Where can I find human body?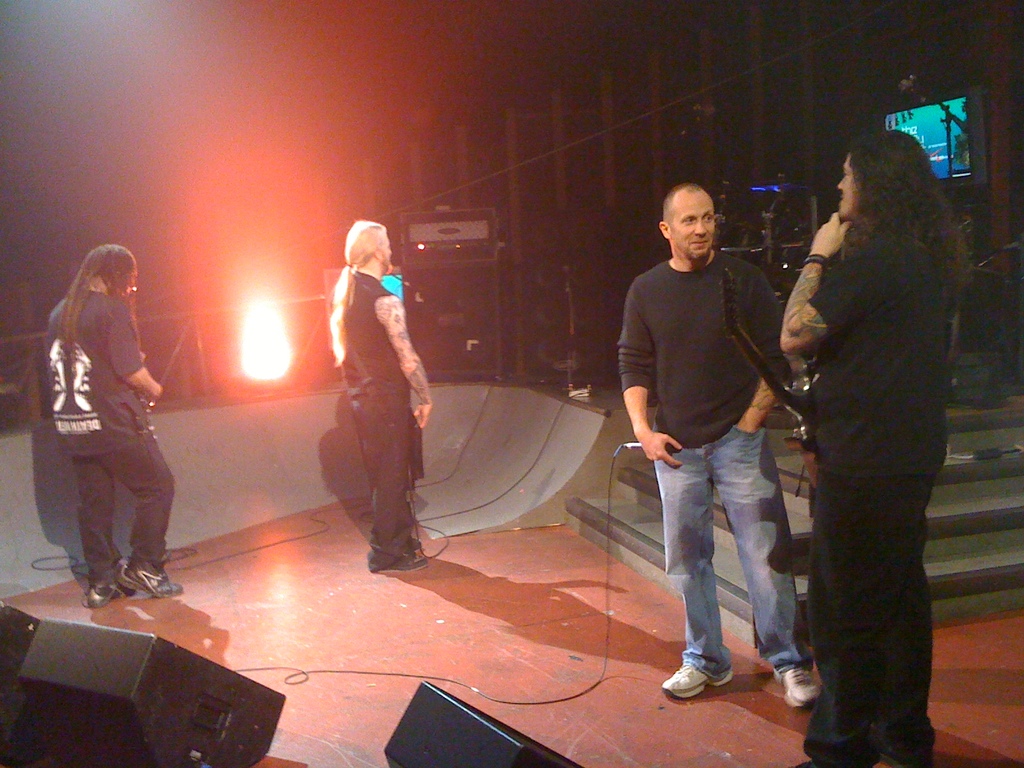
You can find it at box(614, 246, 822, 712).
